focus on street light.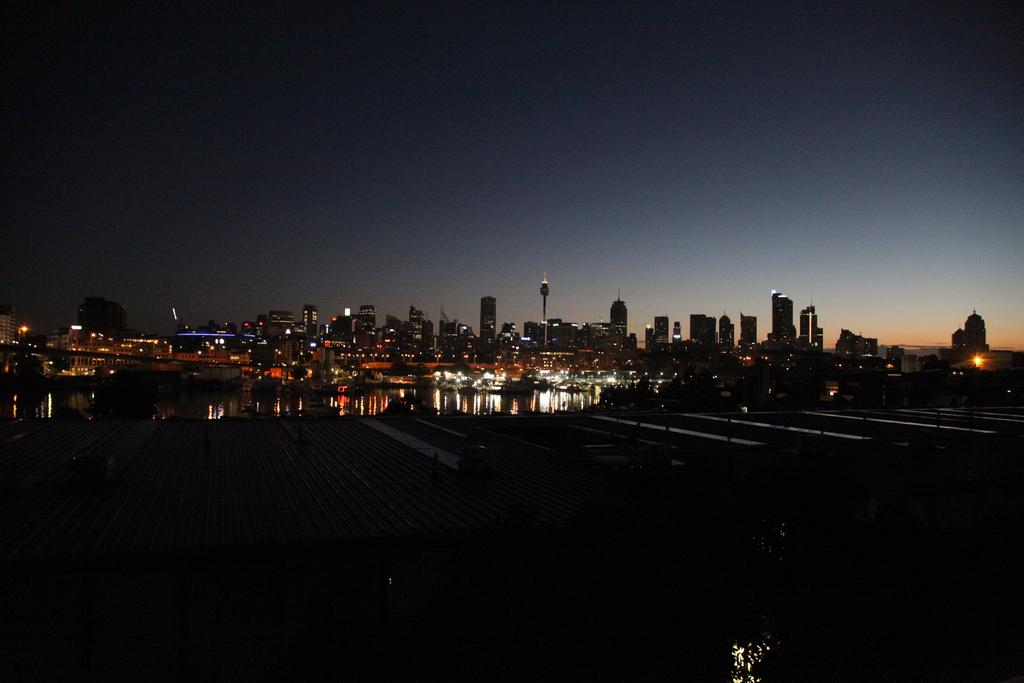
Focused at bbox=(19, 325, 28, 347).
